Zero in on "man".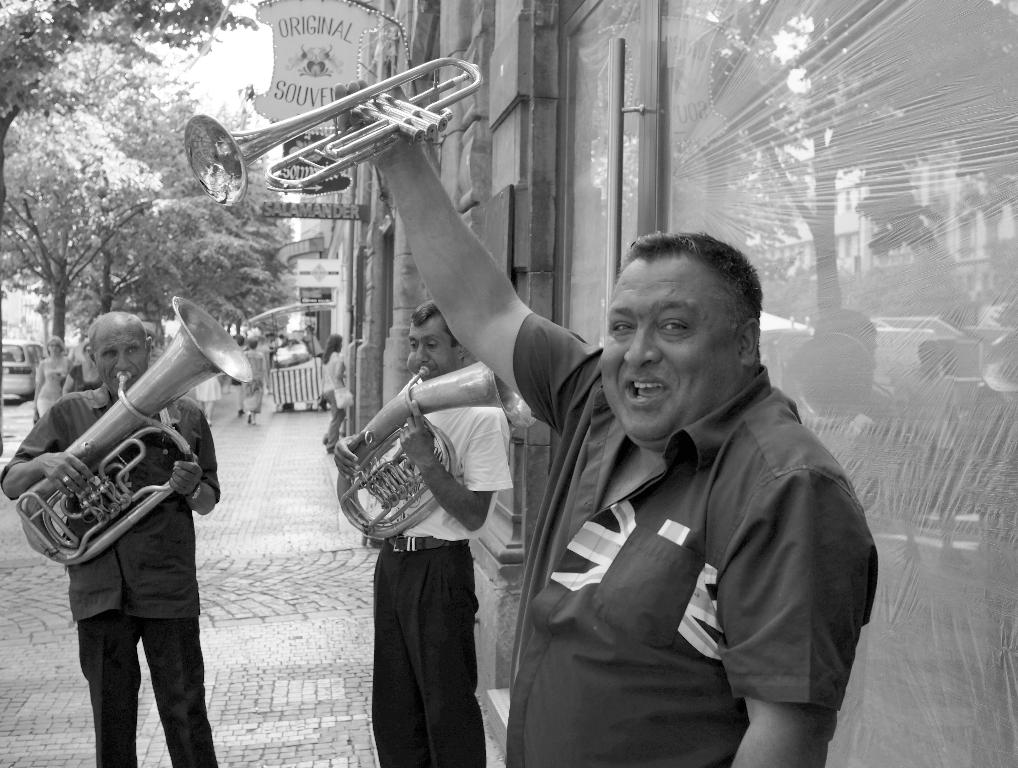
Zeroed in: 328, 72, 884, 767.
